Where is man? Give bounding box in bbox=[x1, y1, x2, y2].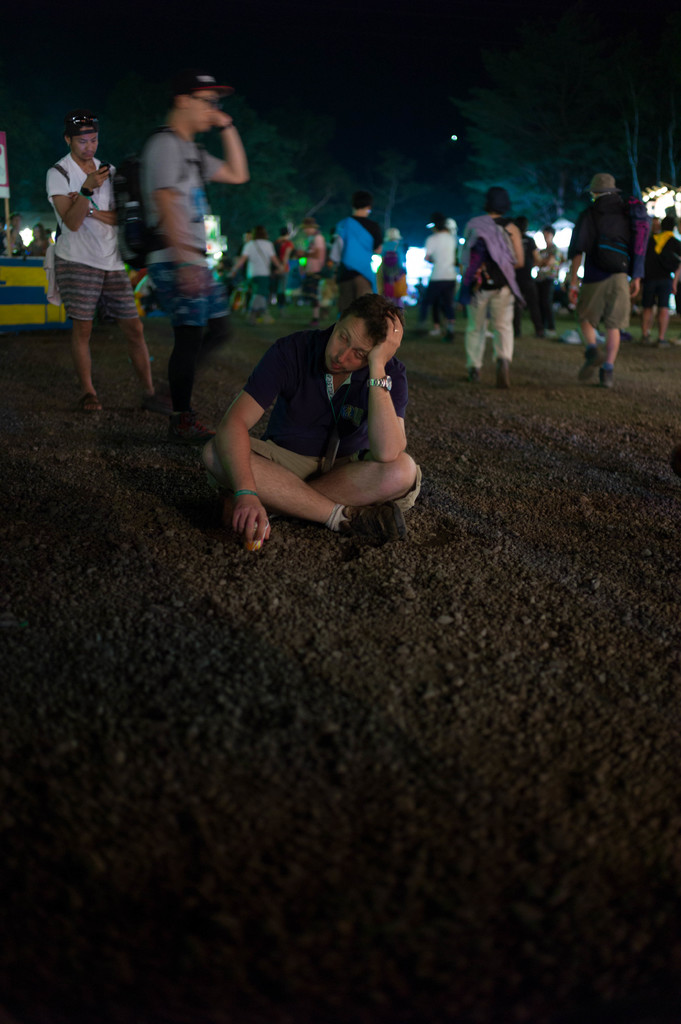
bbox=[141, 70, 255, 436].
